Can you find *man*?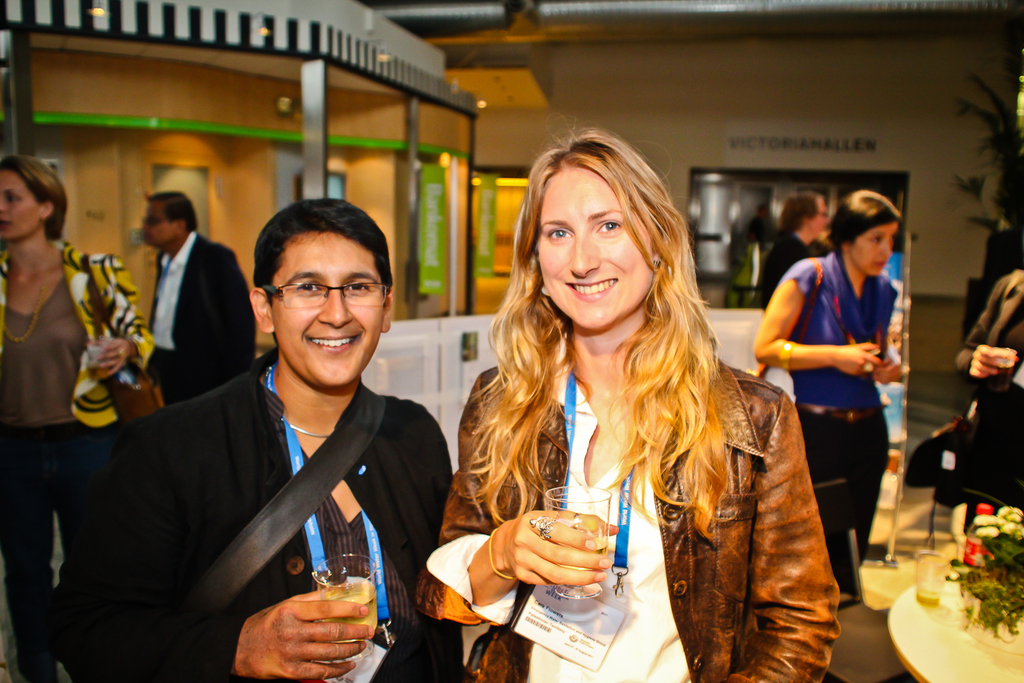
Yes, bounding box: pyautogui.locateOnScreen(77, 178, 469, 682).
